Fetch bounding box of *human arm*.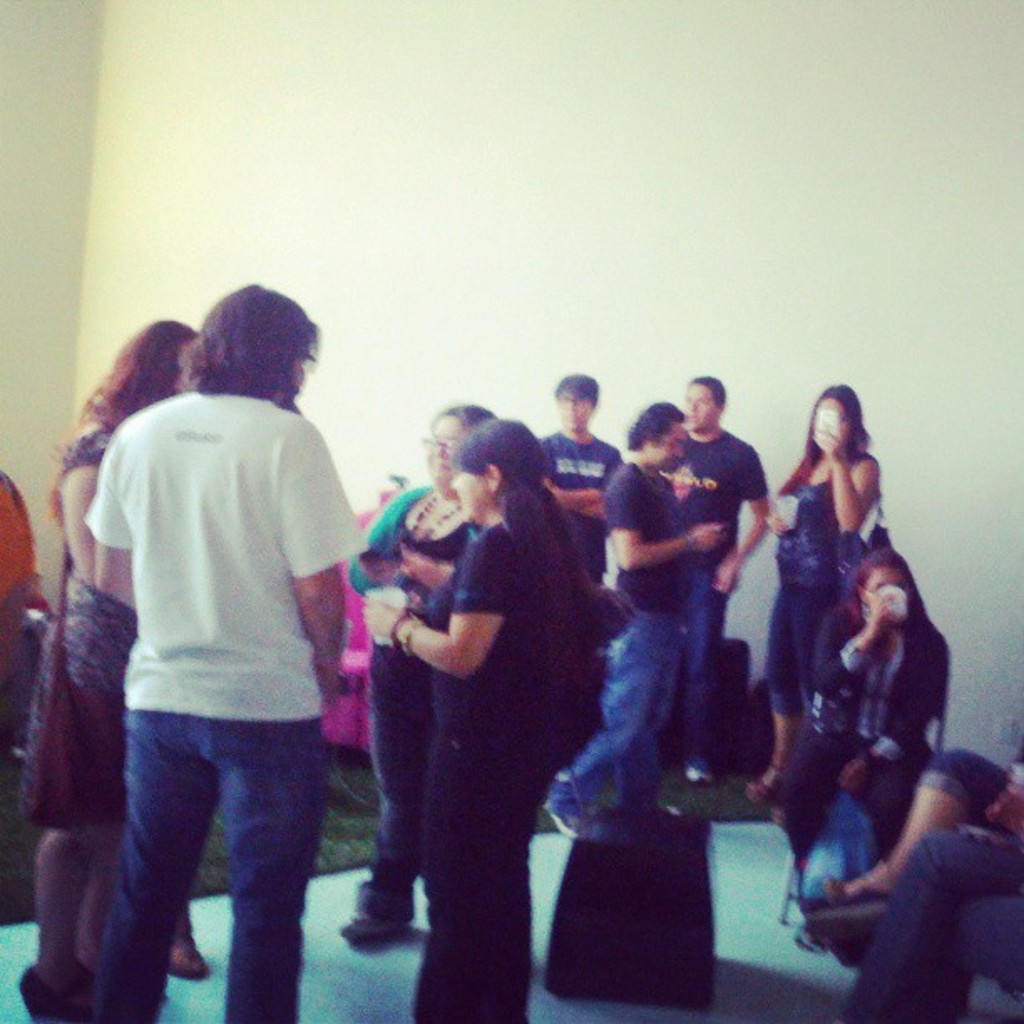
Bbox: x1=559, y1=445, x2=631, y2=519.
